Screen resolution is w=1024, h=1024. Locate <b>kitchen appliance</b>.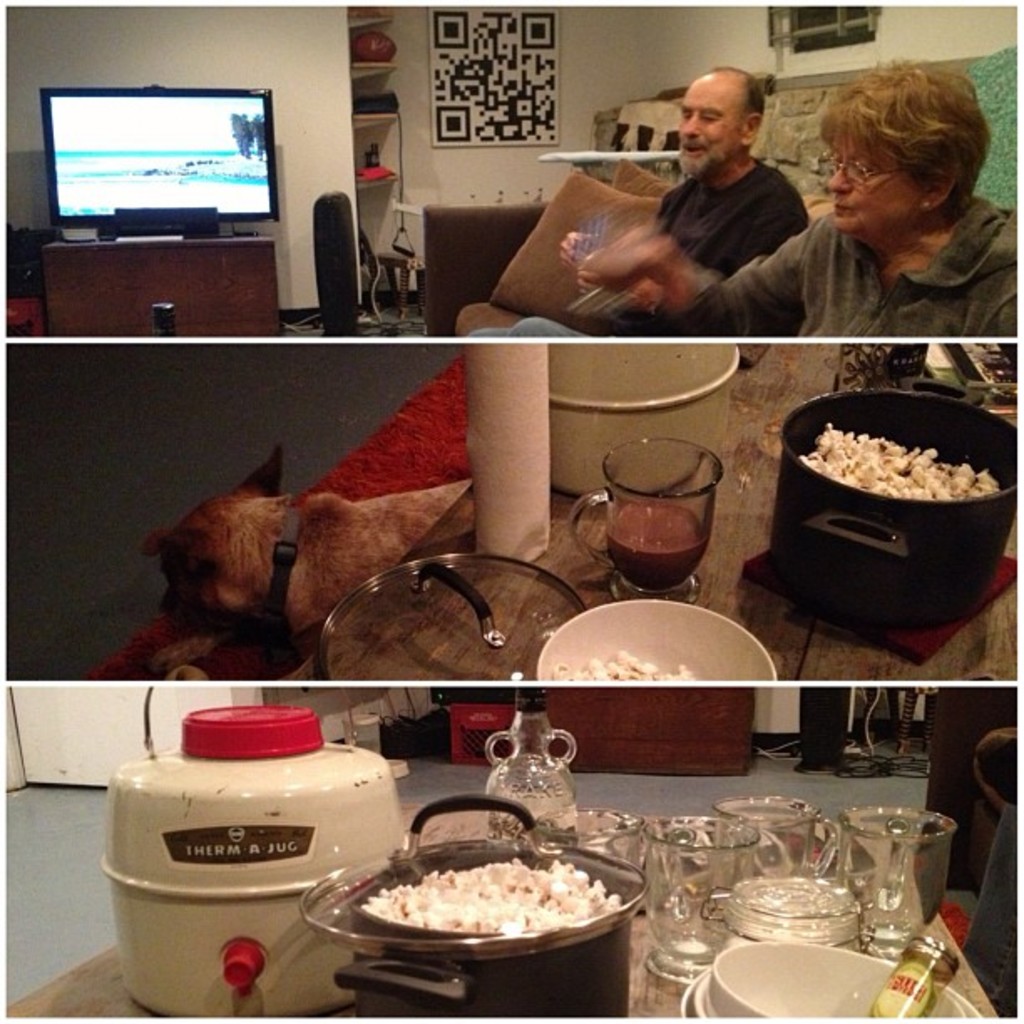
(321,554,579,683).
